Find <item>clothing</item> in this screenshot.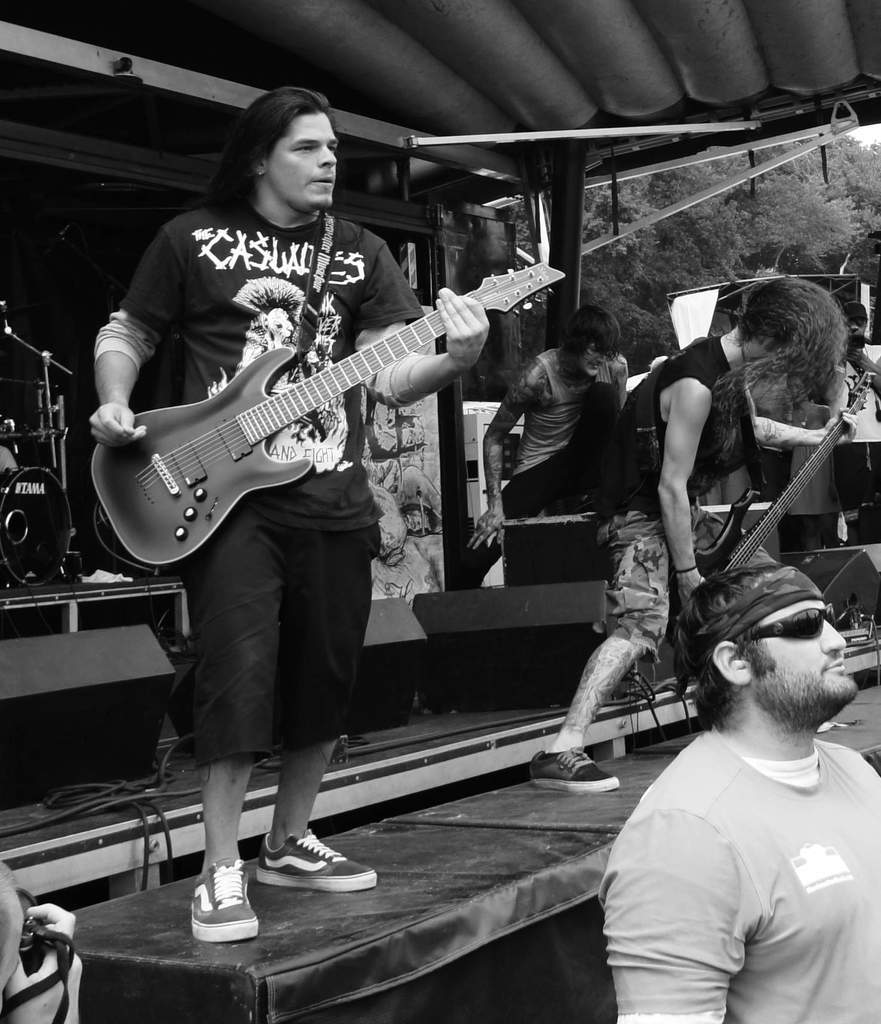
The bounding box for <item>clothing</item> is {"left": 498, "top": 342, "right": 633, "bottom": 583}.
